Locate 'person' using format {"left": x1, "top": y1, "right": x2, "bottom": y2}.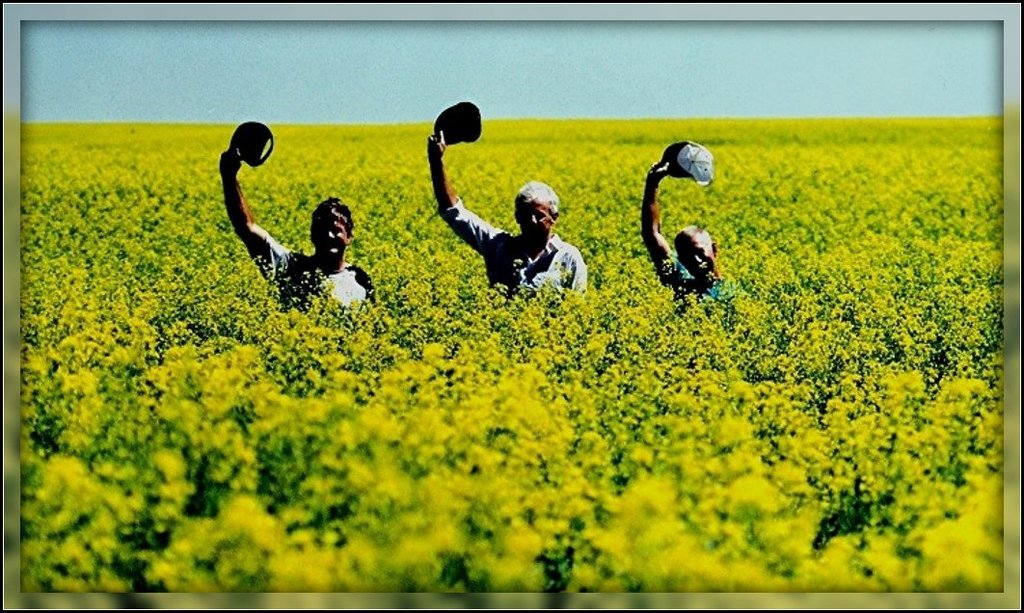
{"left": 209, "top": 131, "right": 383, "bottom": 312}.
